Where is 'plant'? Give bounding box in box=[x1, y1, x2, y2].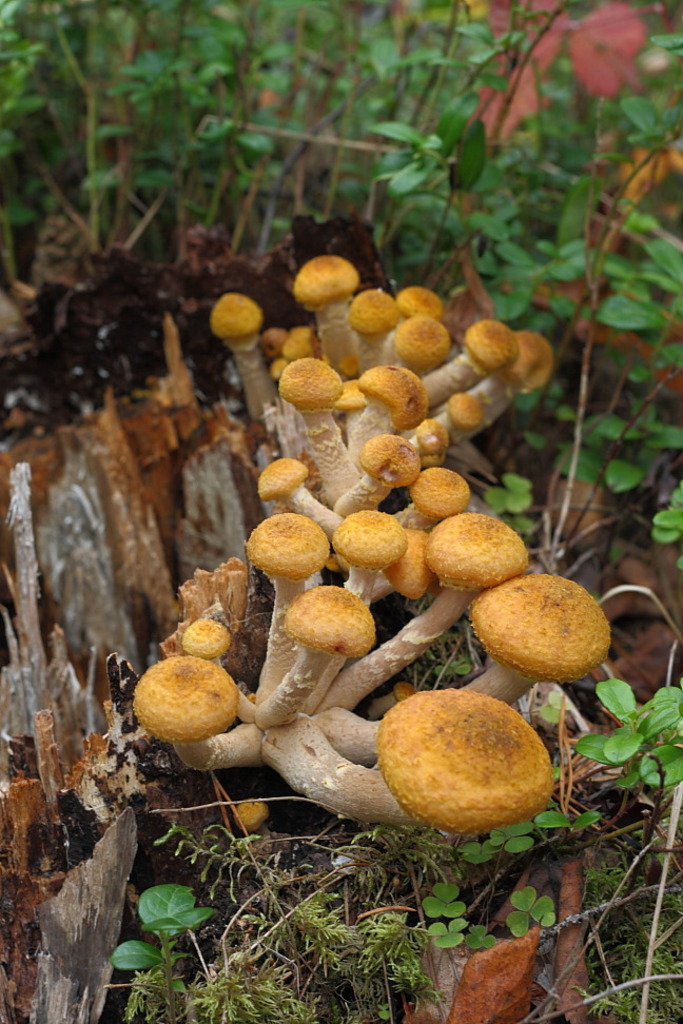
box=[403, 676, 682, 958].
